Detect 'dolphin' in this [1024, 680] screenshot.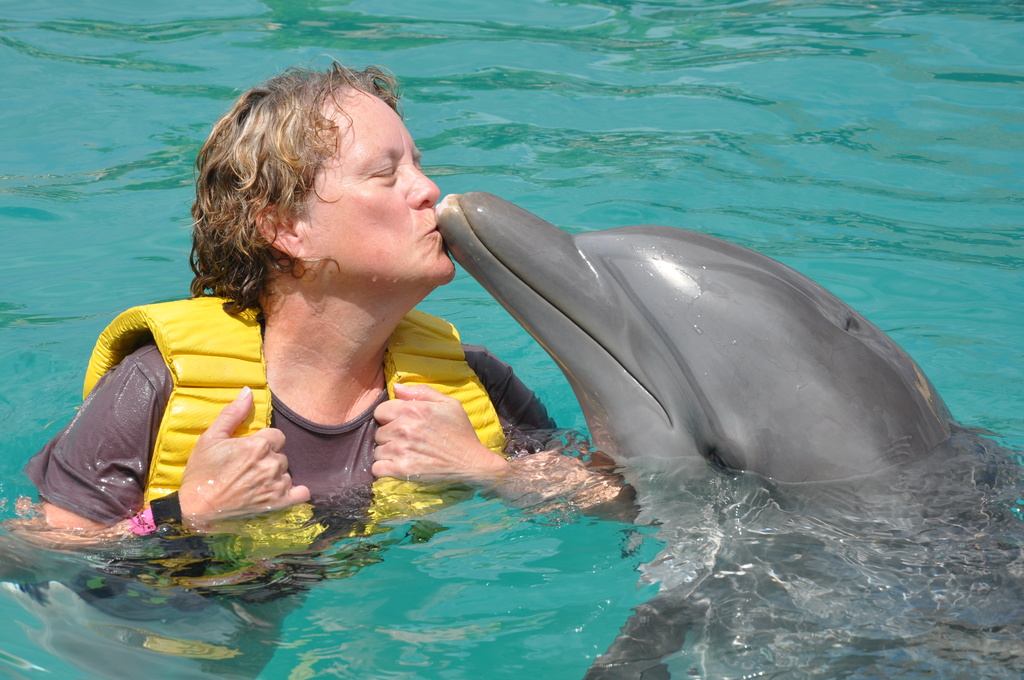
Detection: [432,186,1023,679].
